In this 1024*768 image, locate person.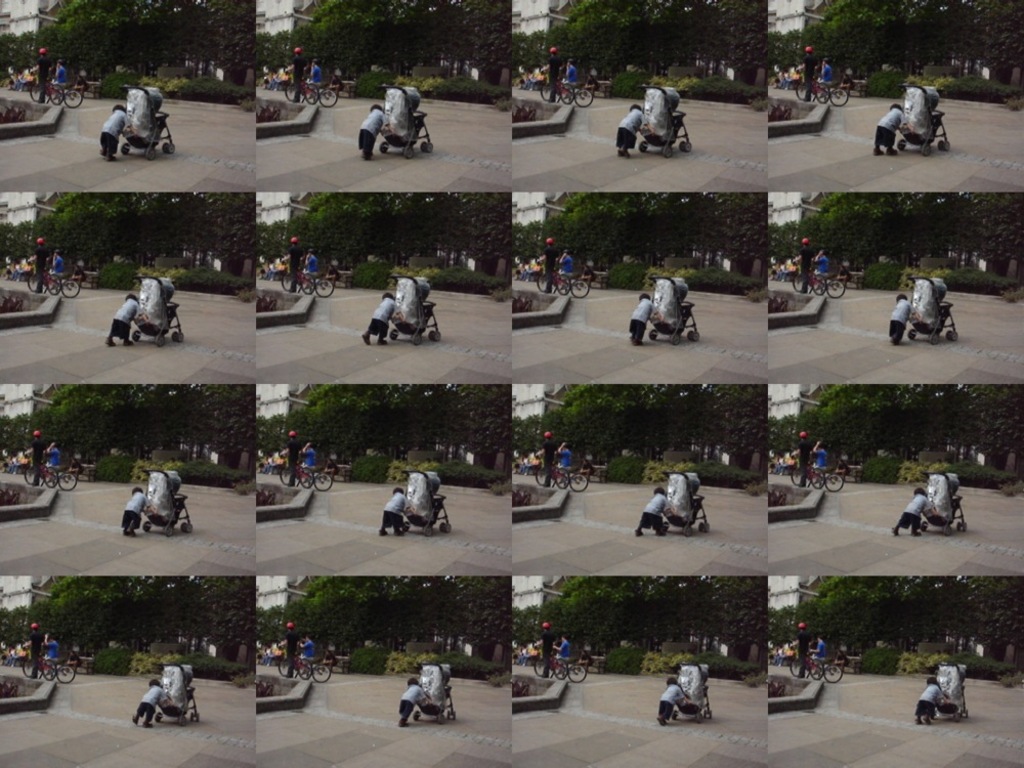
Bounding box: detection(103, 295, 138, 350).
